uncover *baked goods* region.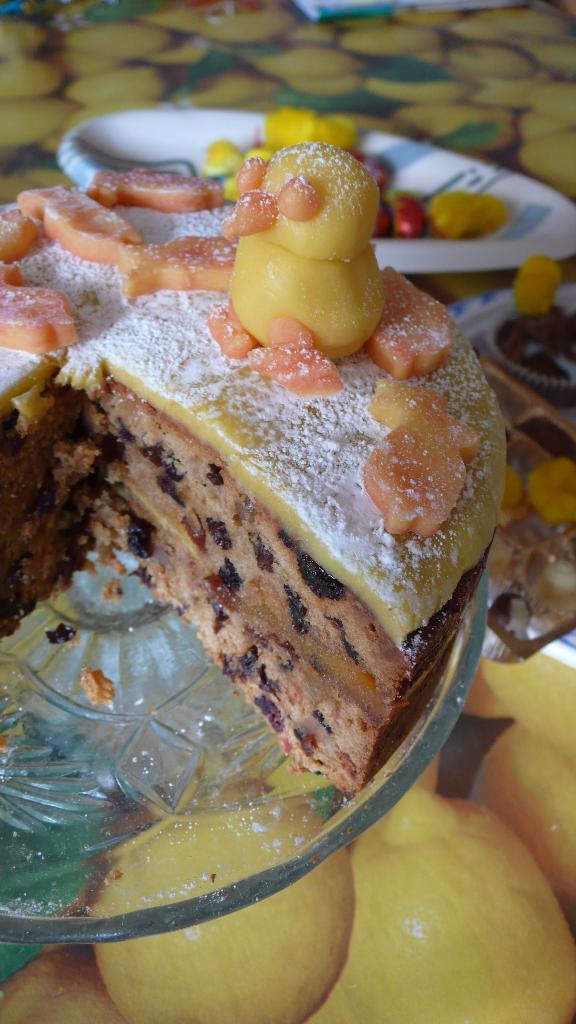
Uncovered: l=106, t=237, r=499, b=814.
